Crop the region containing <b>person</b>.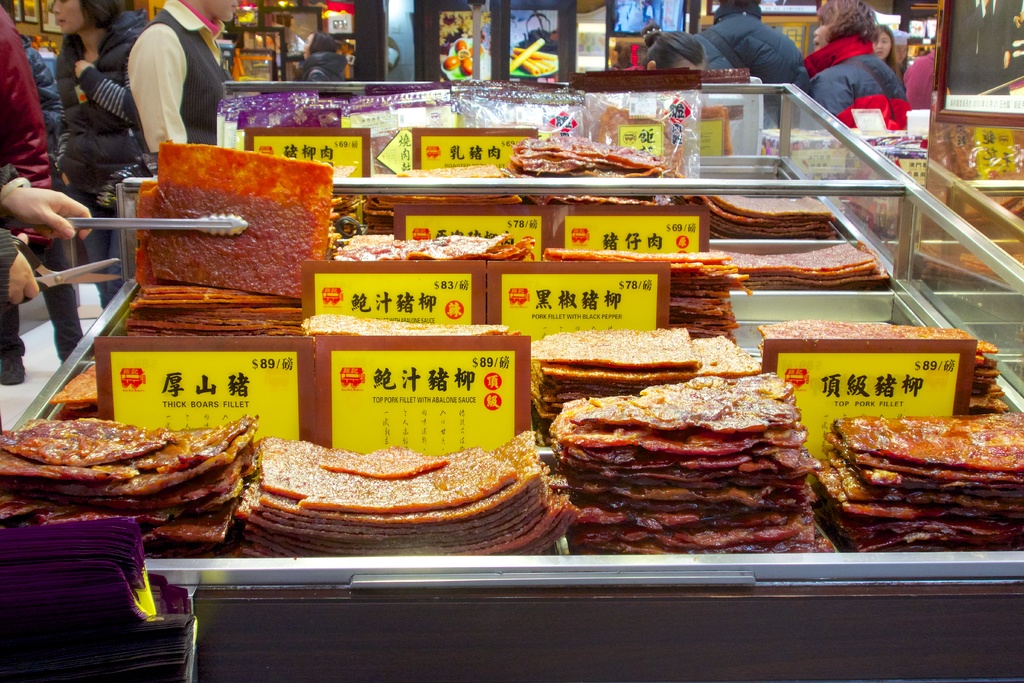
Crop region: <bbox>871, 22, 896, 68</bbox>.
